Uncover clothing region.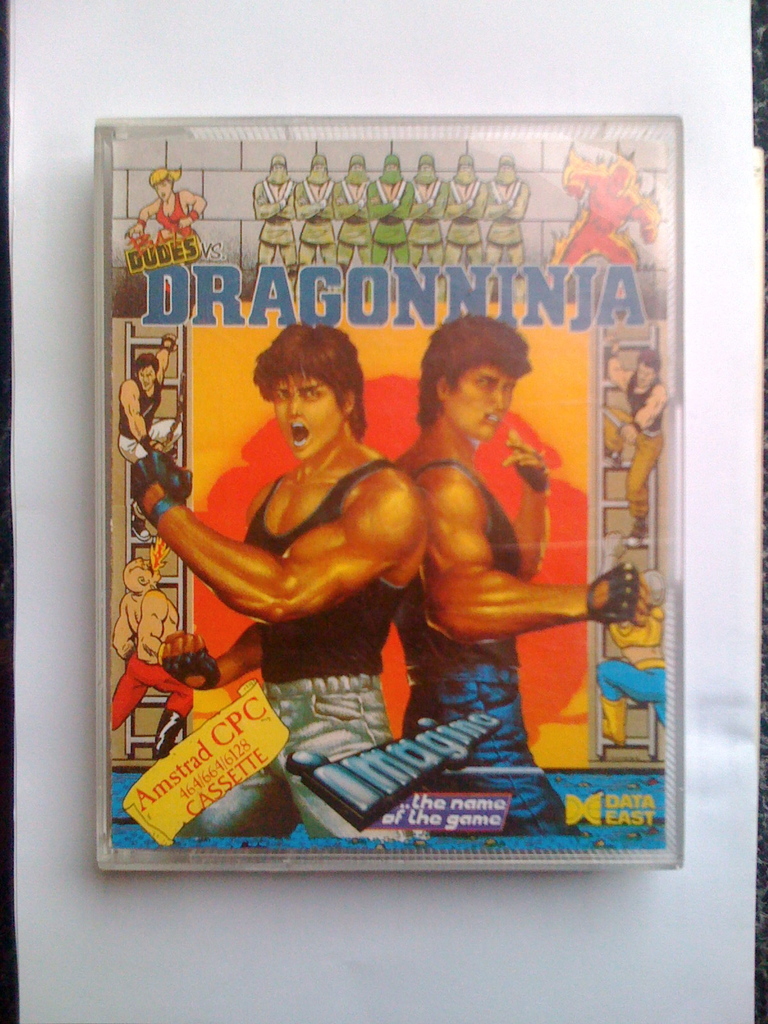
Uncovered: bbox(391, 457, 582, 840).
